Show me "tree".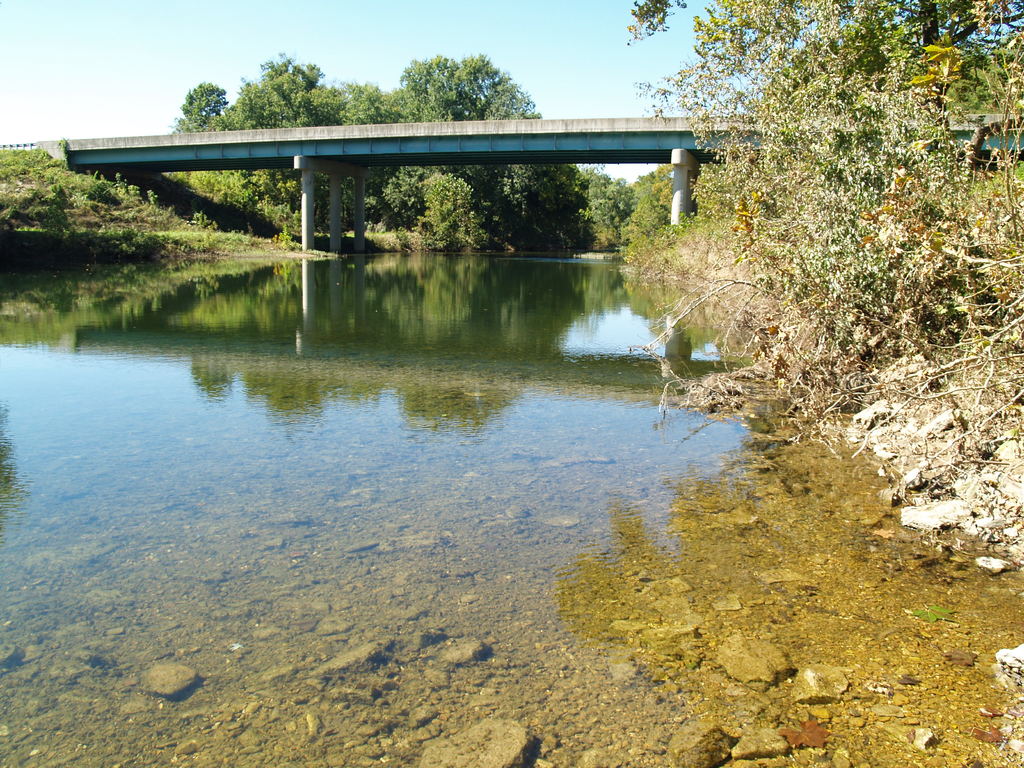
"tree" is here: bbox=(382, 57, 551, 225).
